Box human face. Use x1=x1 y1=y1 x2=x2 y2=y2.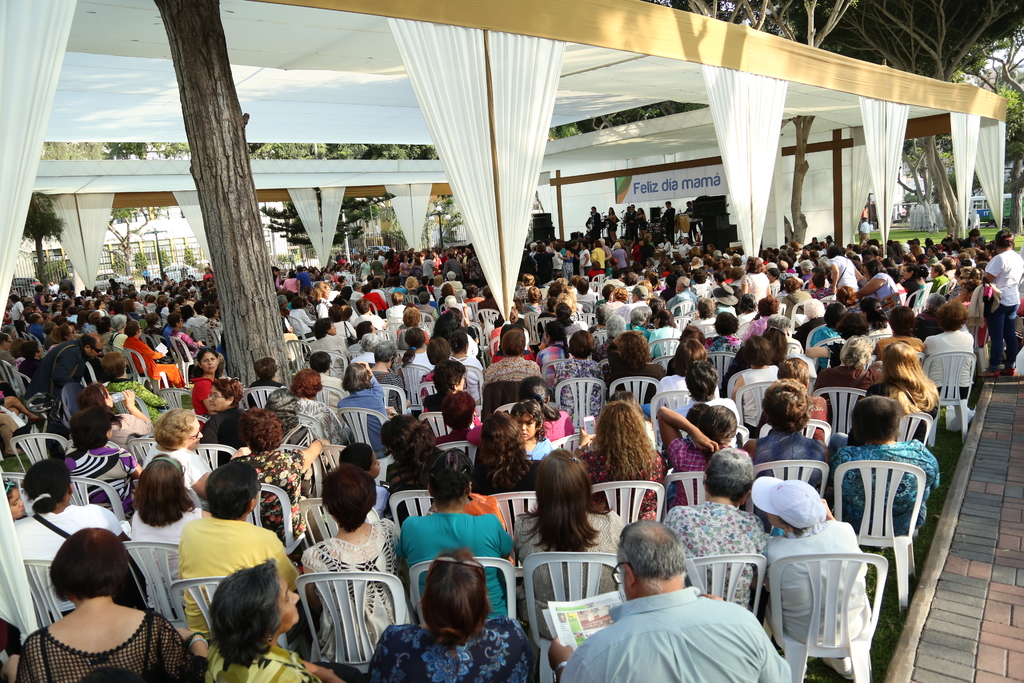
x1=207 y1=390 x2=227 y2=411.
